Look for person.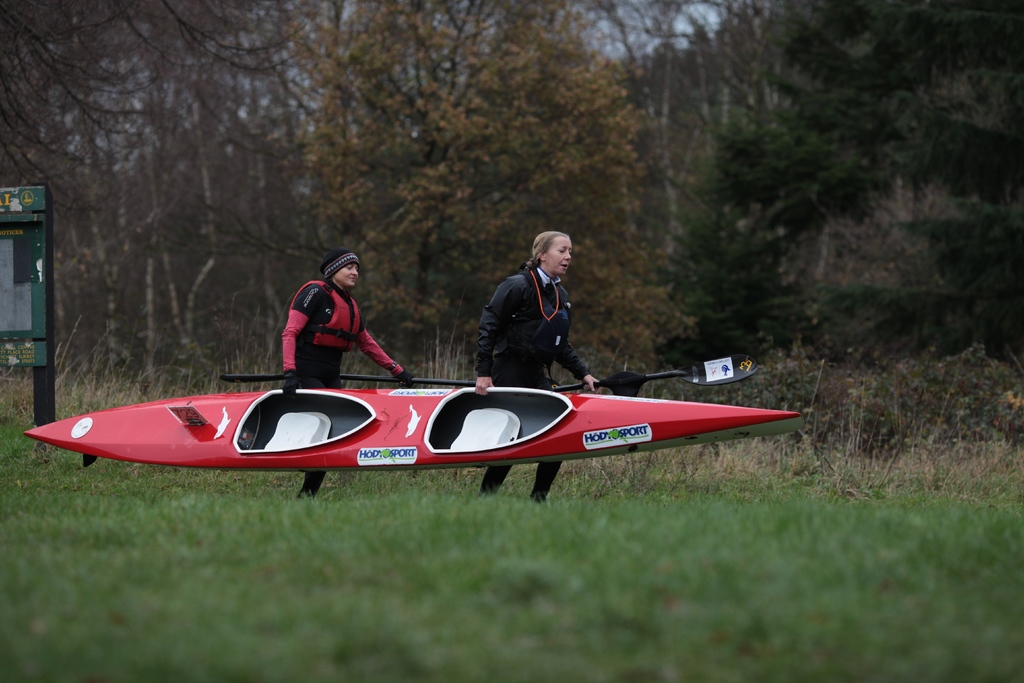
Found: bbox=(474, 230, 602, 502).
